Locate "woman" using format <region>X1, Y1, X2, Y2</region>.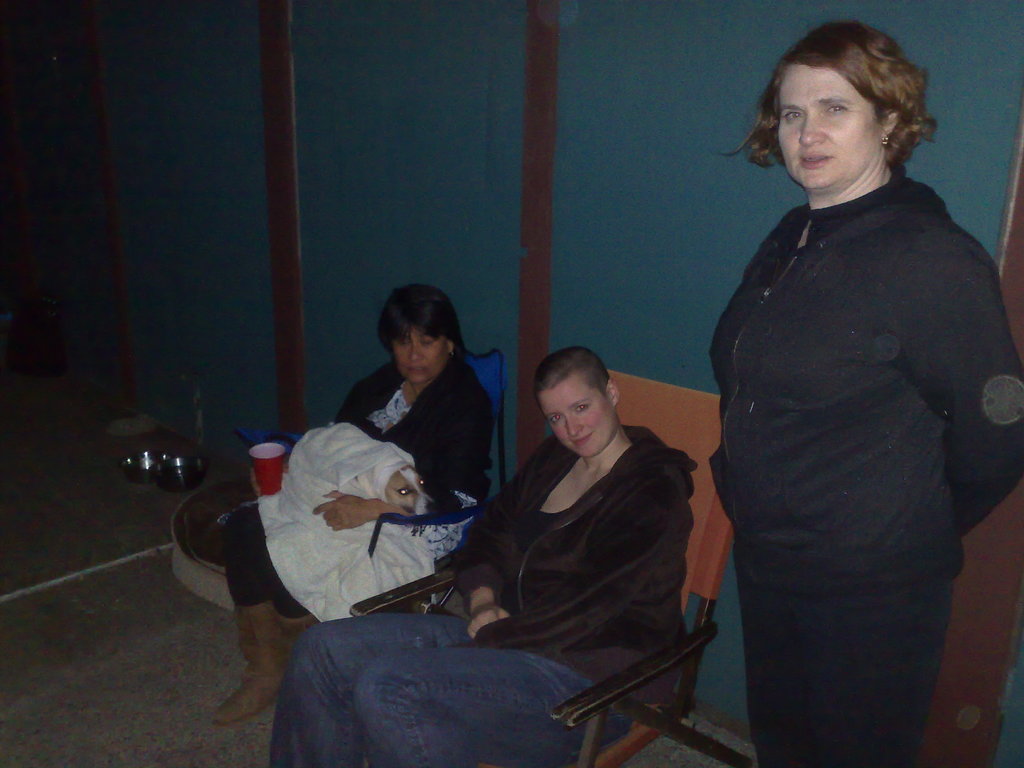
<region>206, 283, 502, 728</region>.
